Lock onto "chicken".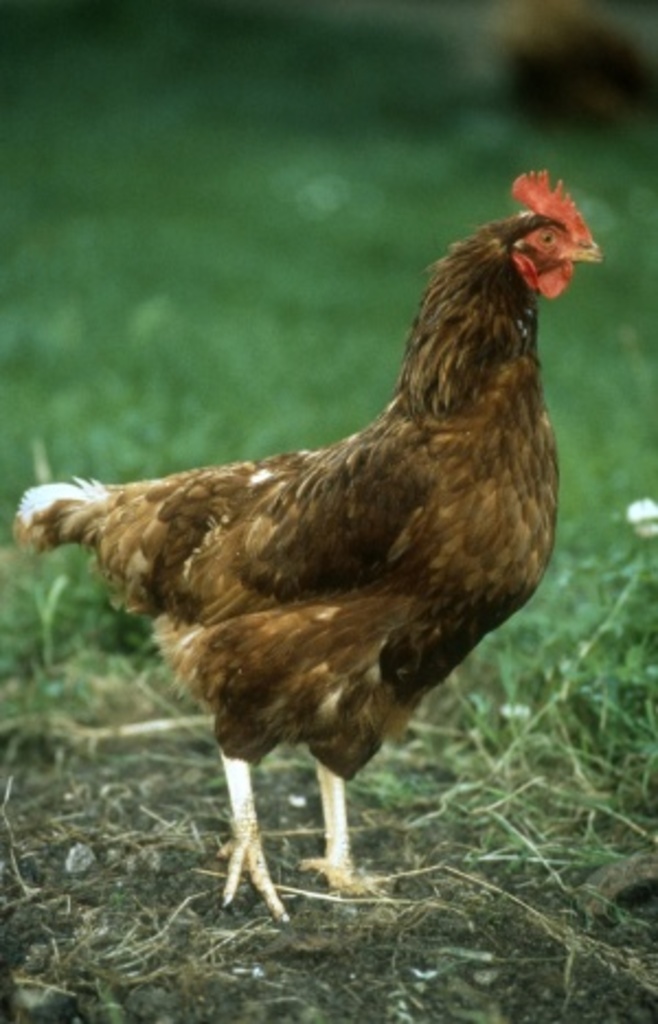
Locked: (left=15, top=158, right=594, bottom=936).
